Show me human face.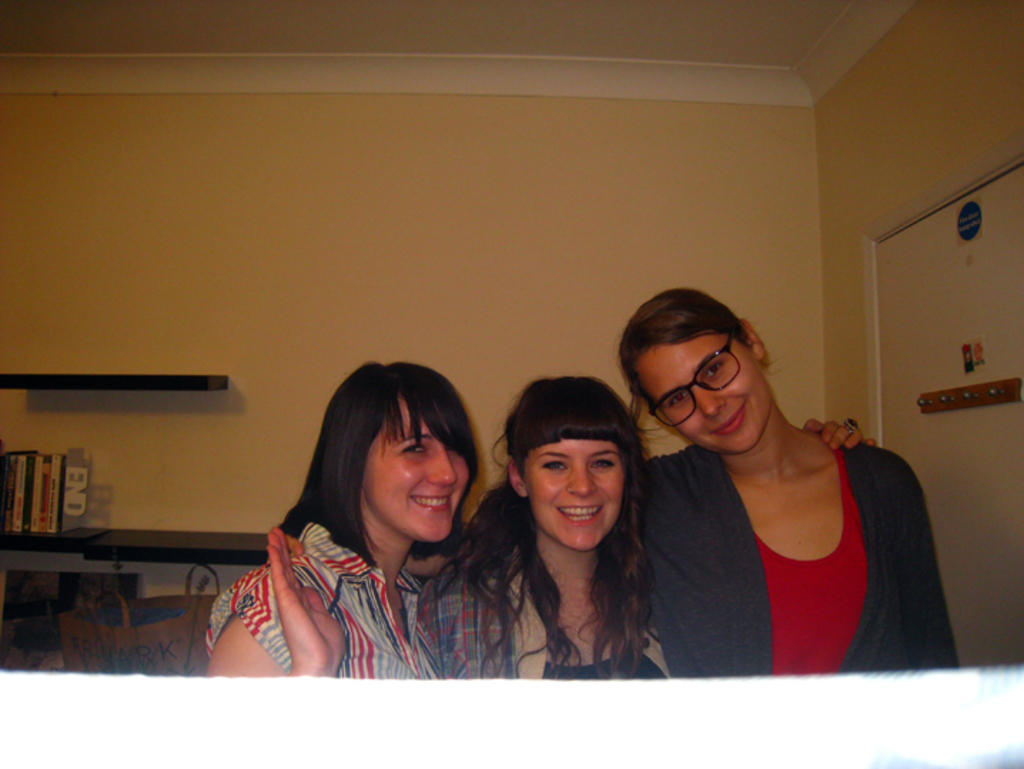
human face is here: 361:391:468:546.
